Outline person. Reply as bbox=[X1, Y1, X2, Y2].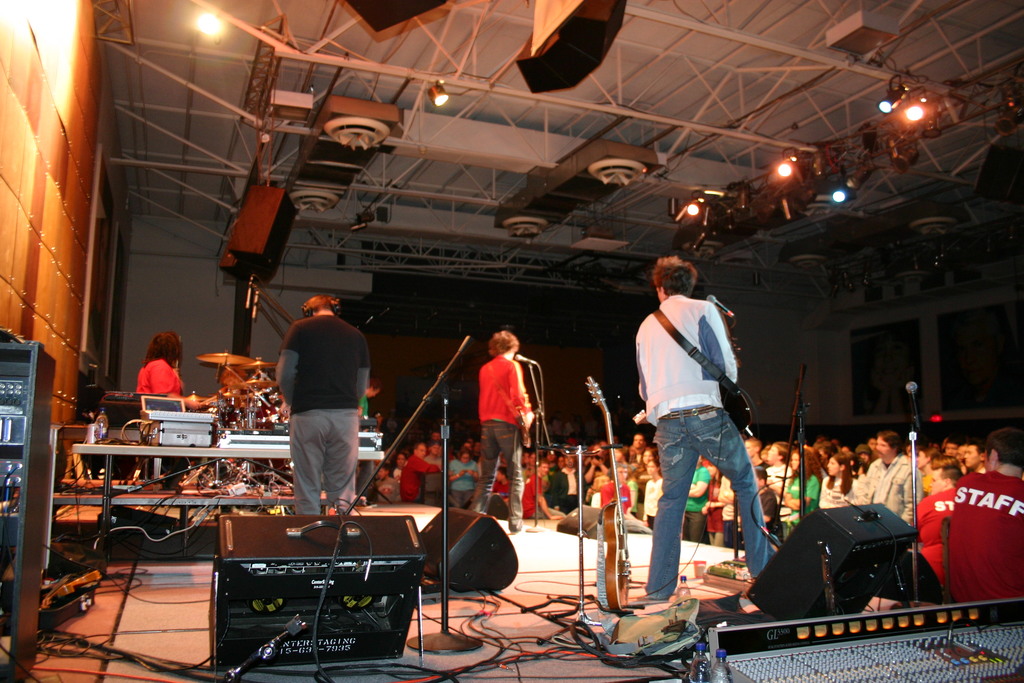
bbox=[586, 448, 608, 501].
